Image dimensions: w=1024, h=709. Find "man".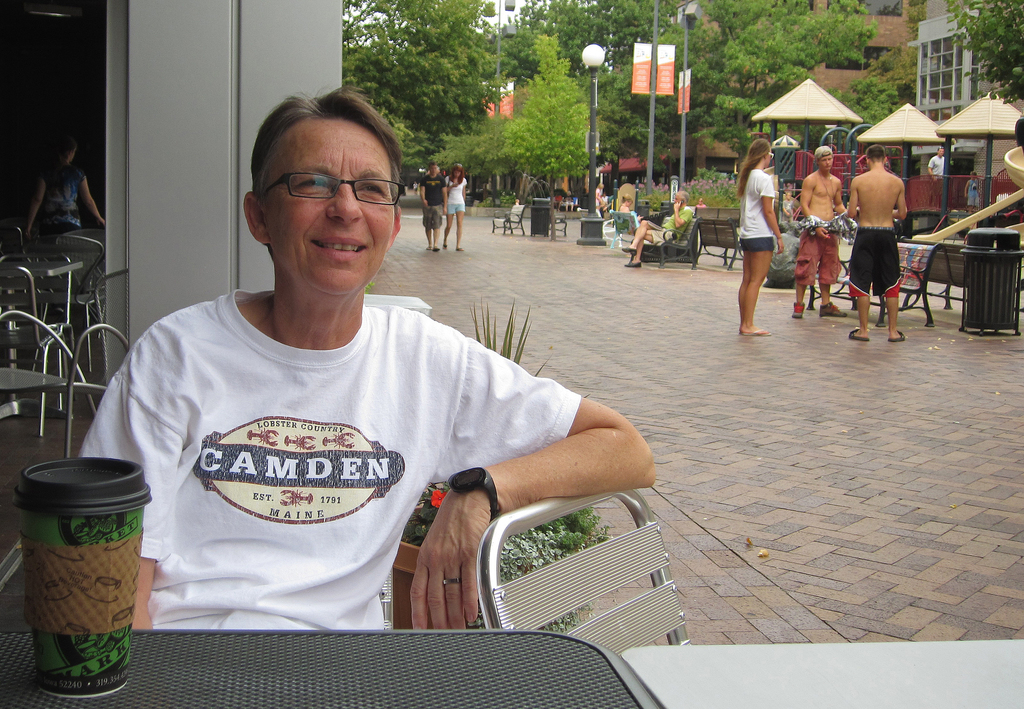
(69,94,659,662).
